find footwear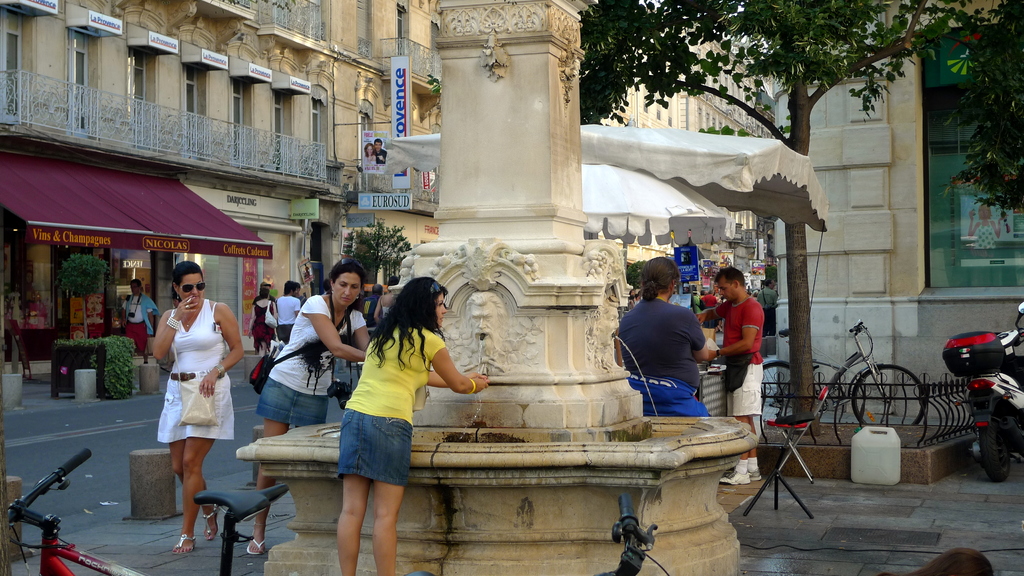
x1=244, y1=538, x2=264, y2=556
